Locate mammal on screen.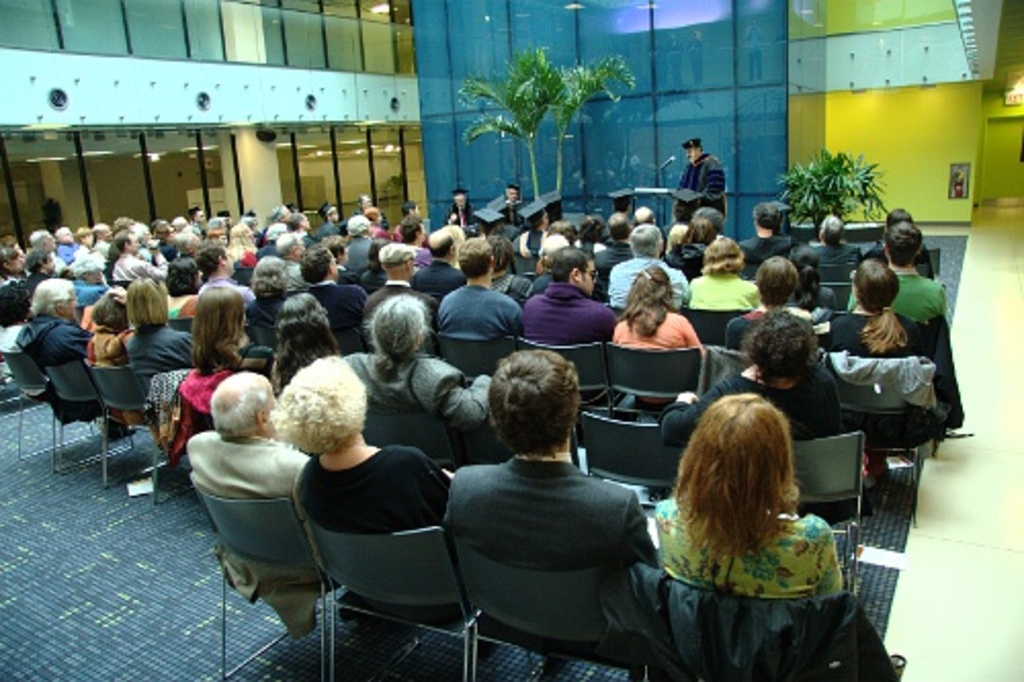
On screen at x1=268, y1=346, x2=457, y2=659.
